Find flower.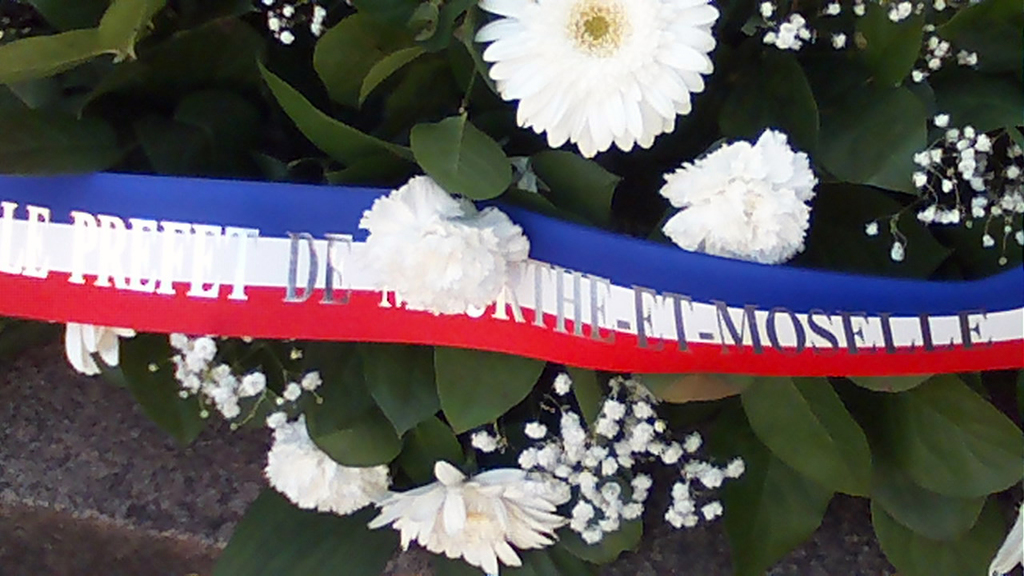
pyautogui.locateOnScreen(351, 172, 530, 316).
